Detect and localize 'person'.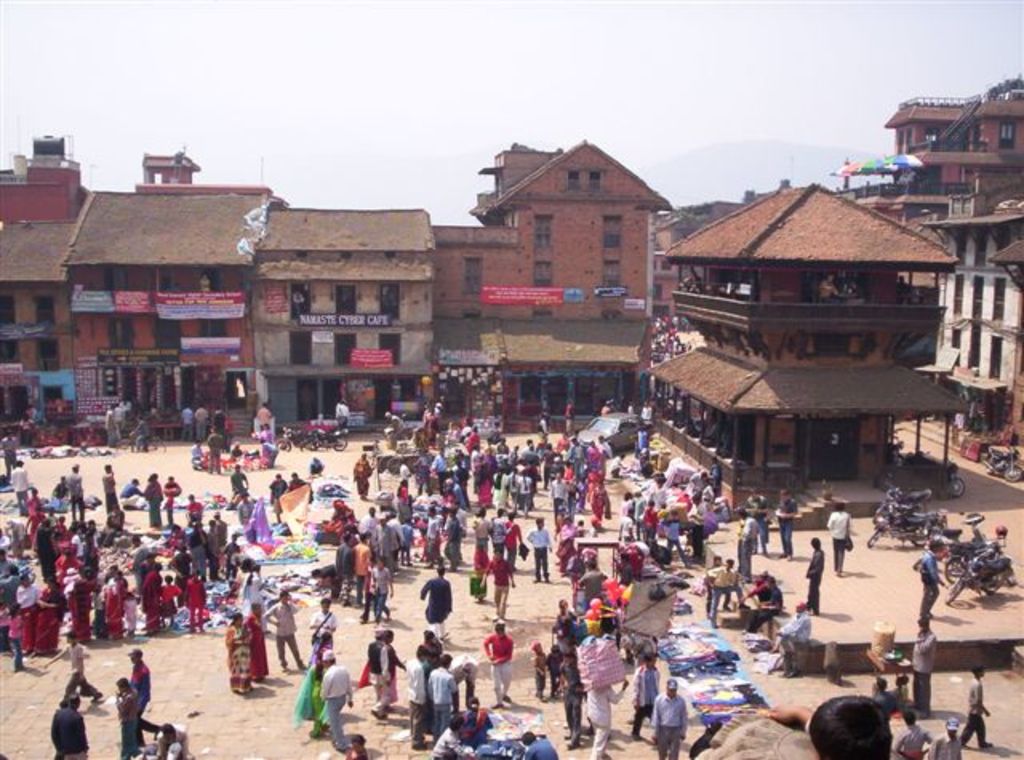
Localized at 262/438/275/464.
